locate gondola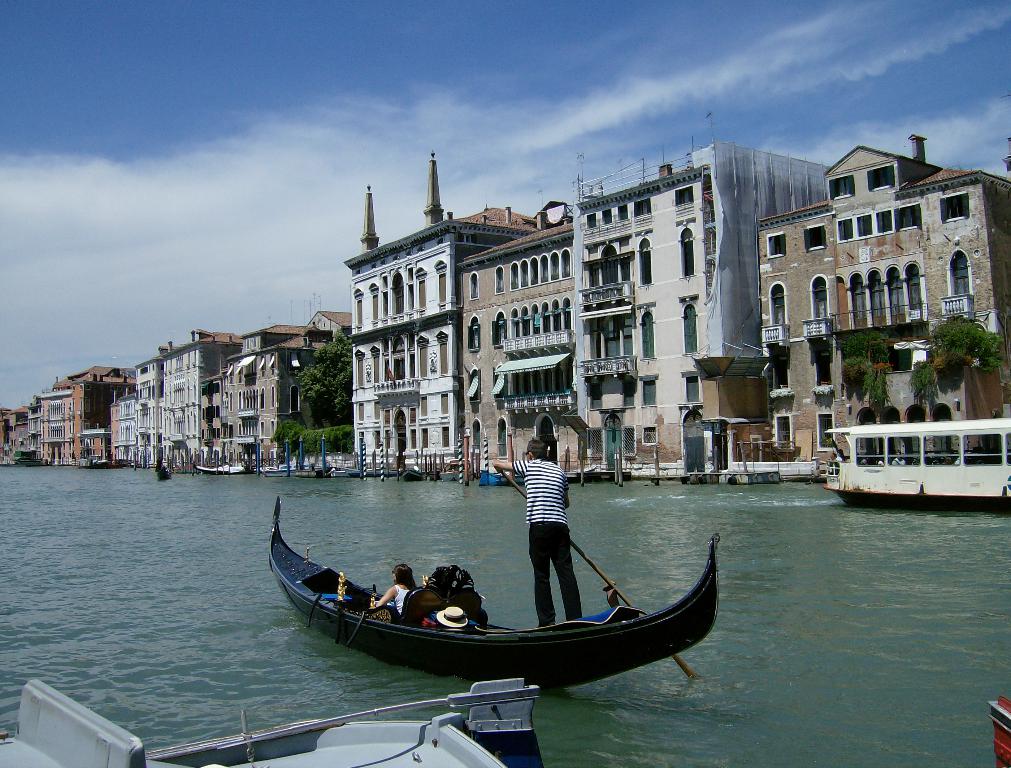
279, 490, 722, 693
